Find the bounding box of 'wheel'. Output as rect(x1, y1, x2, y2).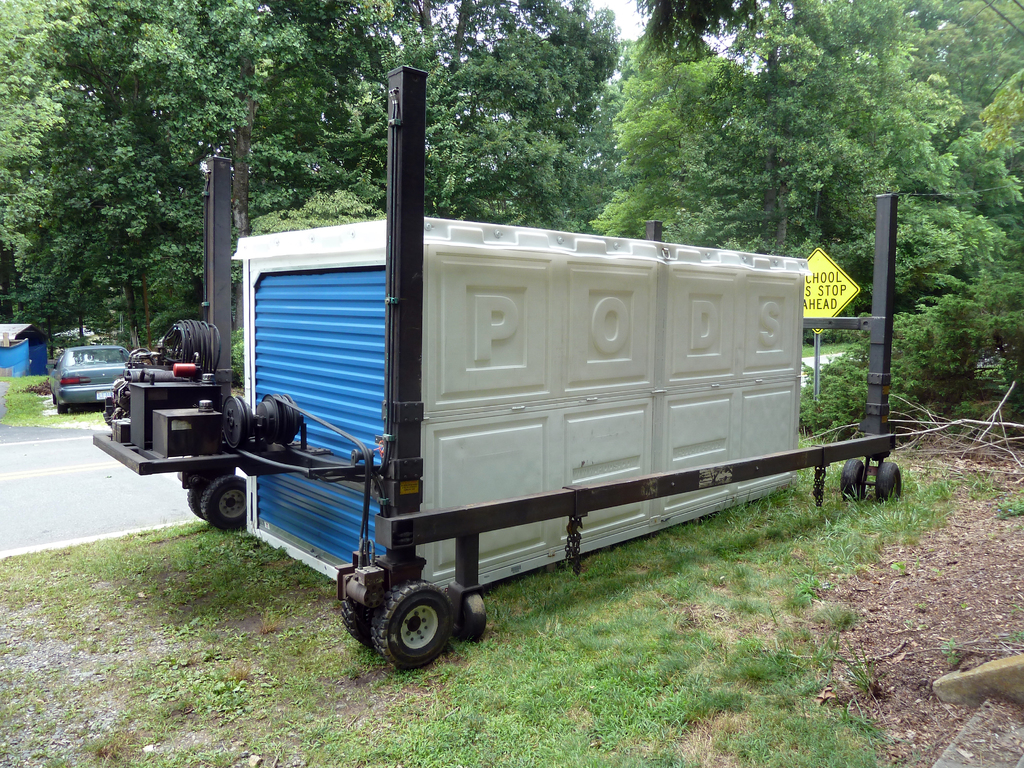
rect(454, 593, 484, 641).
